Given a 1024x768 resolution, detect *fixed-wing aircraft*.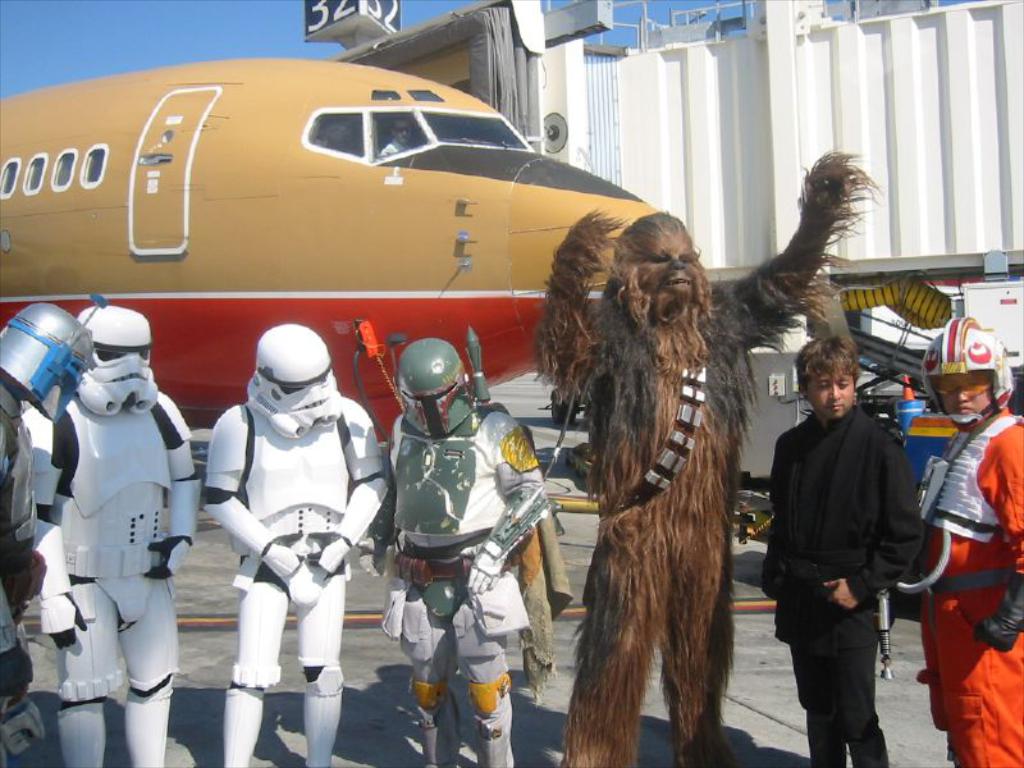
rect(0, 54, 663, 431).
